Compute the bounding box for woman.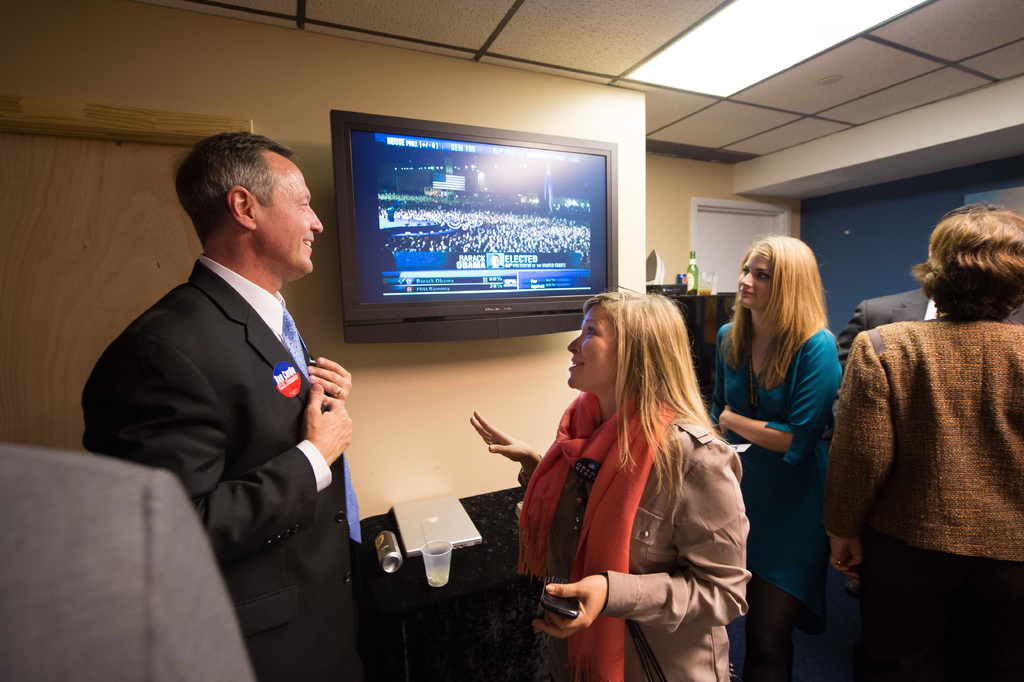
(x1=819, y1=203, x2=1023, y2=681).
